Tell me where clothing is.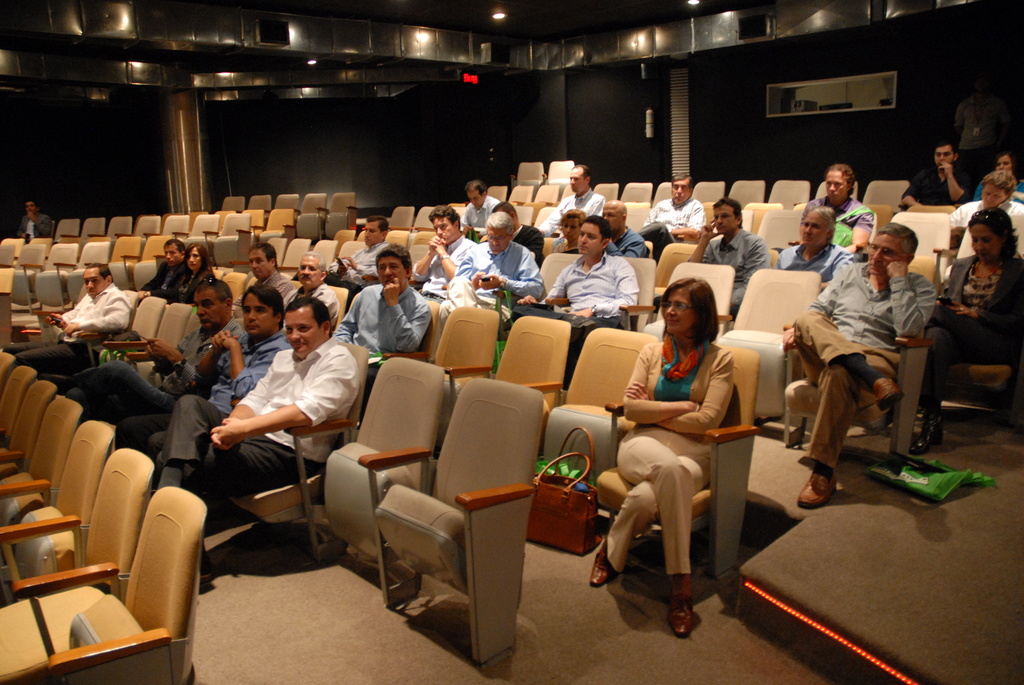
clothing is at <box>178,261,214,297</box>.
